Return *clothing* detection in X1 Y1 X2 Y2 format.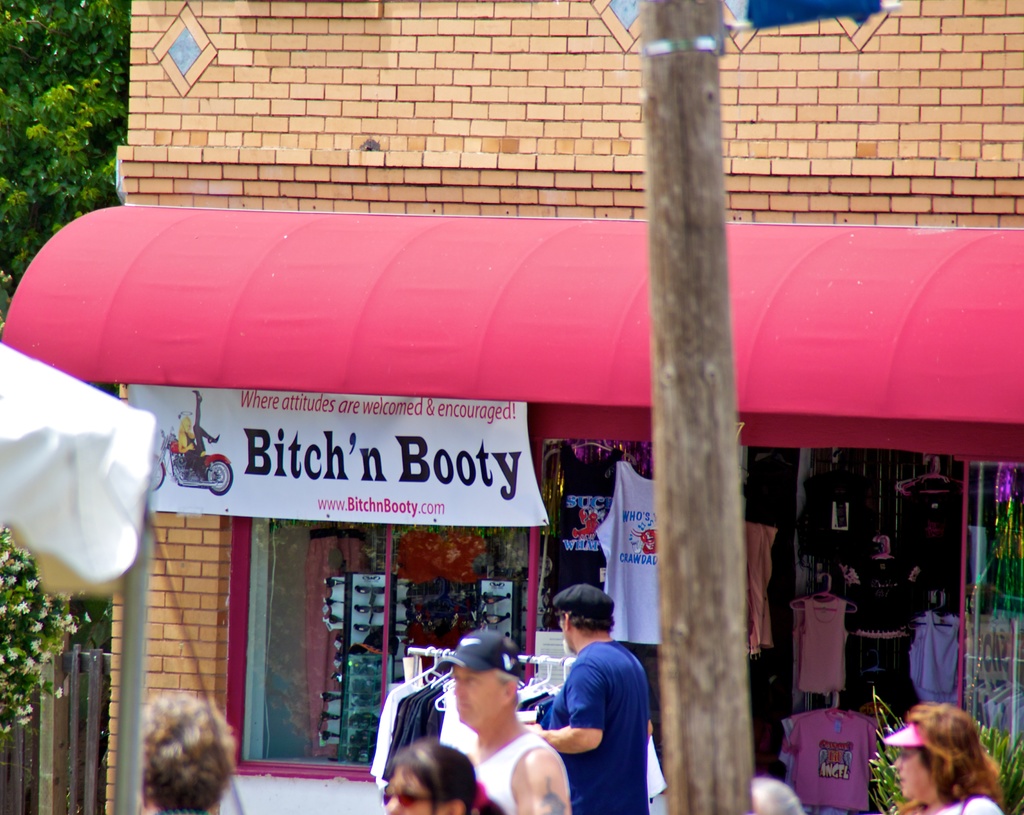
458 733 552 811.
